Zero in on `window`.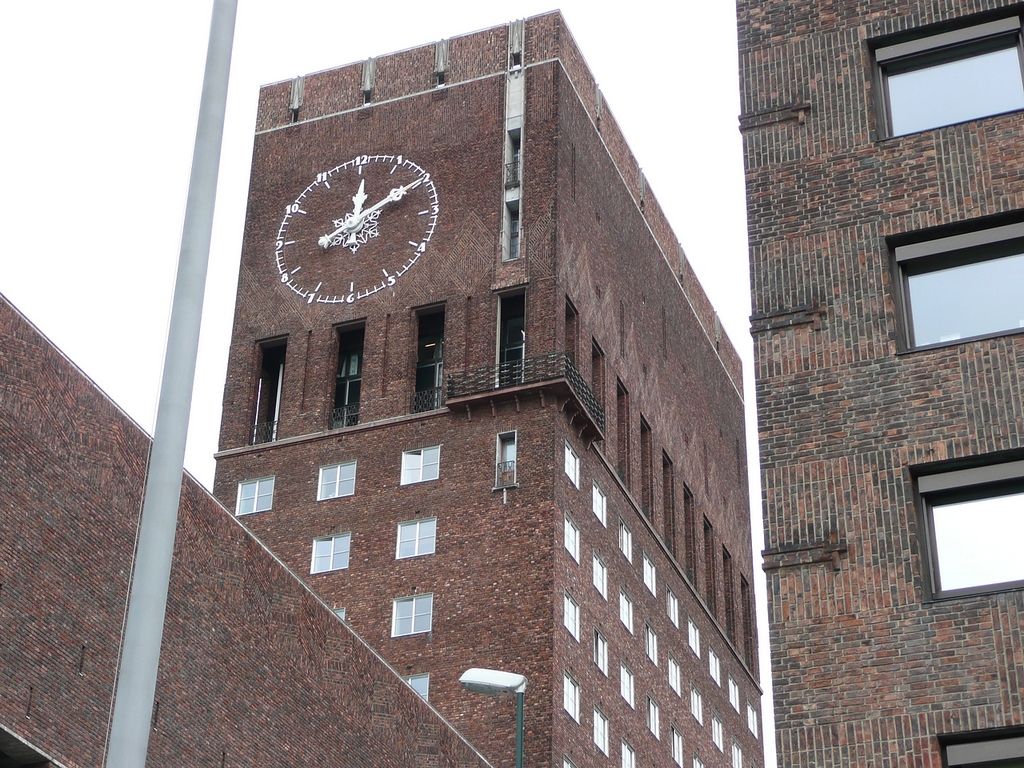
Zeroed in: 558,666,582,720.
